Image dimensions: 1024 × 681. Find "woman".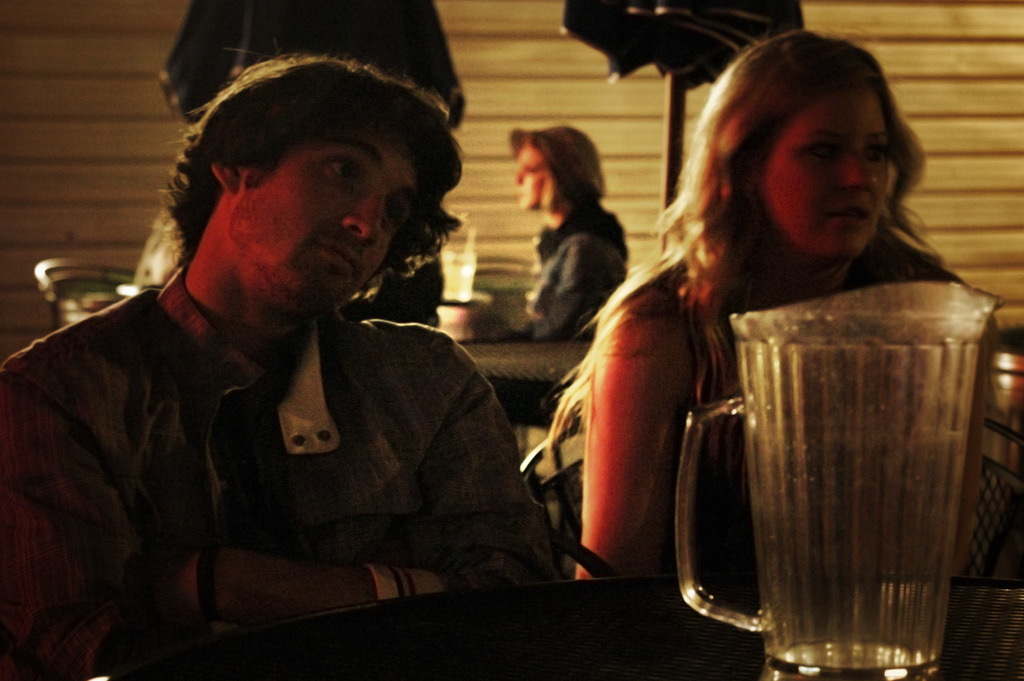
l=460, t=124, r=627, b=341.
